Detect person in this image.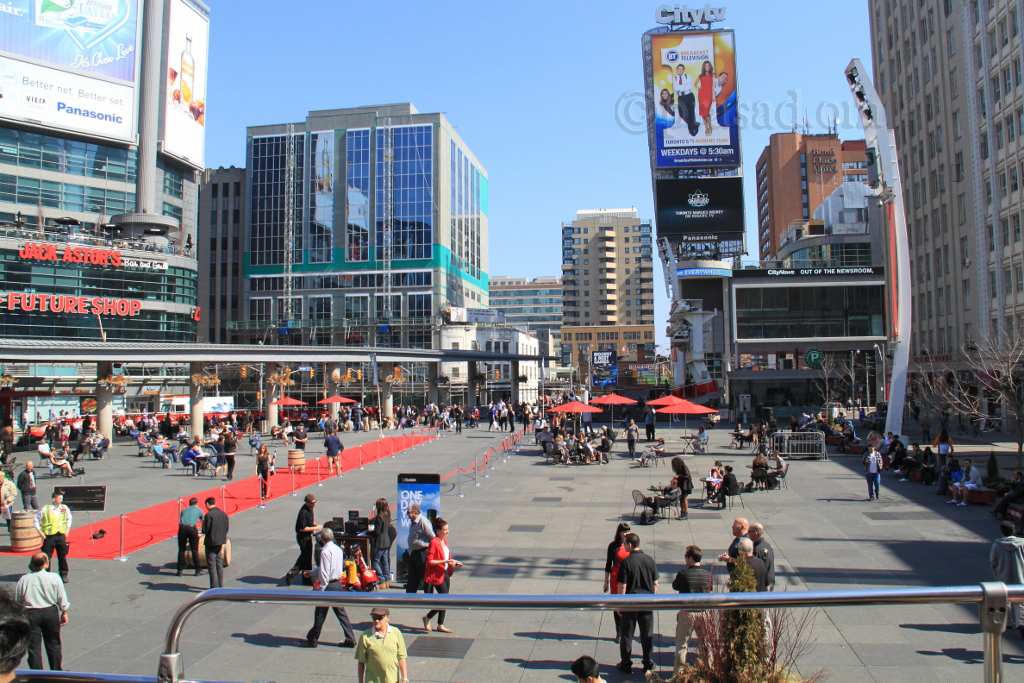
Detection: (left=176, top=493, right=204, bottom=574).
